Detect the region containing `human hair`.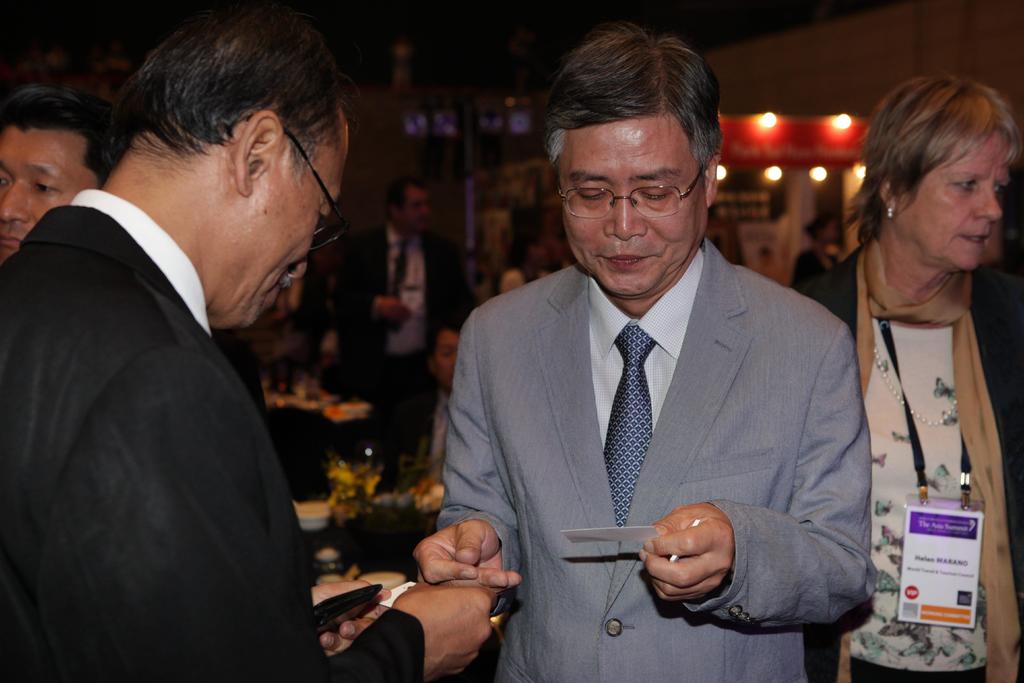
region(543, 31, 729, 180).
